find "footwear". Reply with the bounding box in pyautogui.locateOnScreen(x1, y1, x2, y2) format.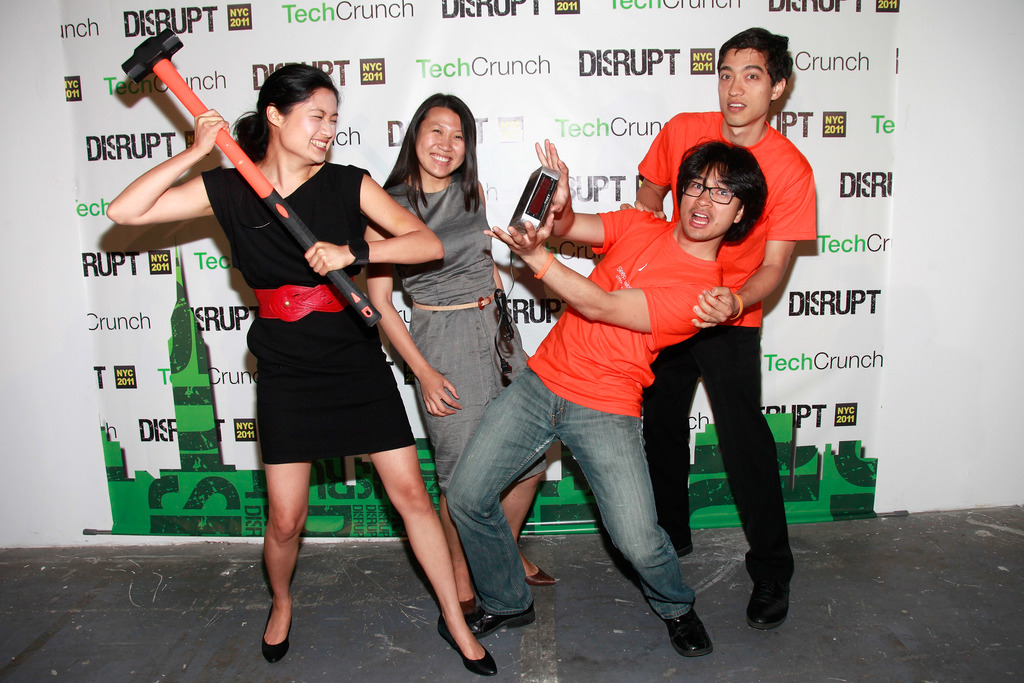
pyautogui.locateOnScreen(263, 607, 289, 664).
